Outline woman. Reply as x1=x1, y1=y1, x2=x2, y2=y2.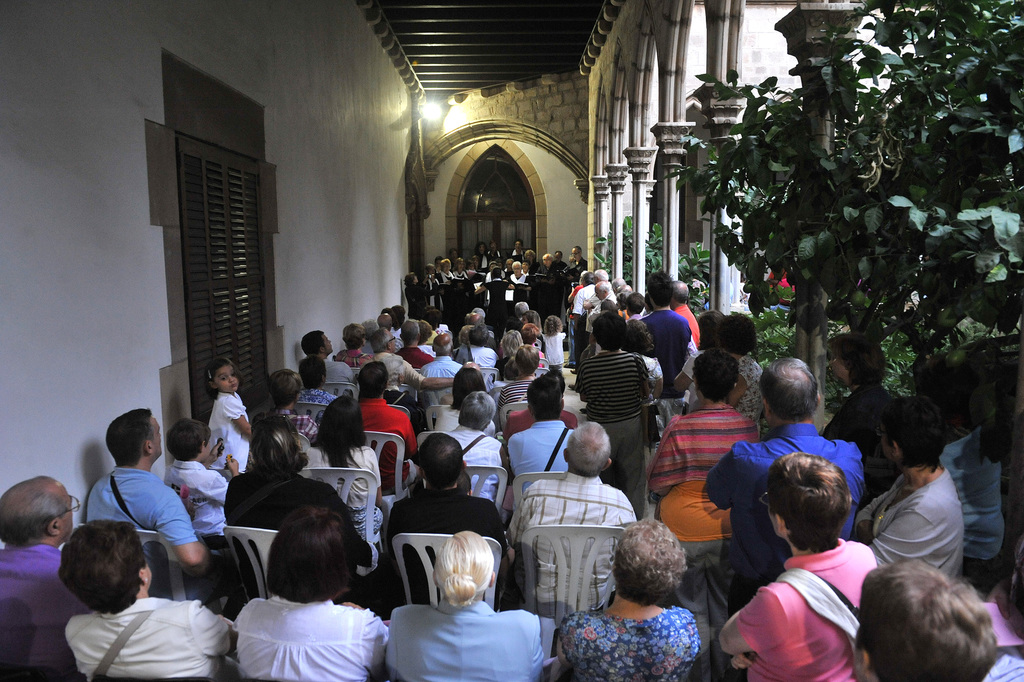
x1=717, y1=453, x2=877, y2=681.
